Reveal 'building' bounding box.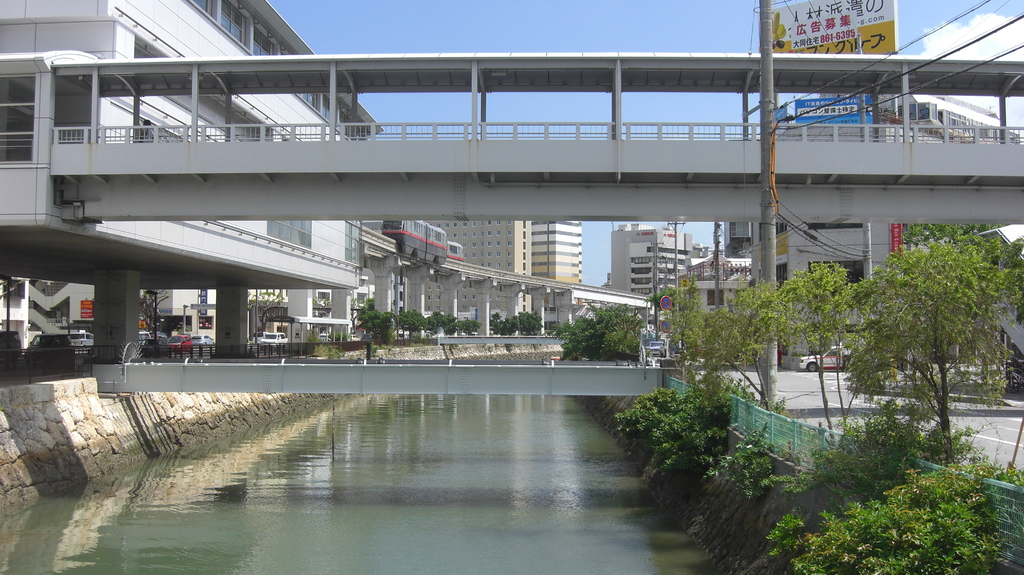
Revealed: 0:0:1023:366.
